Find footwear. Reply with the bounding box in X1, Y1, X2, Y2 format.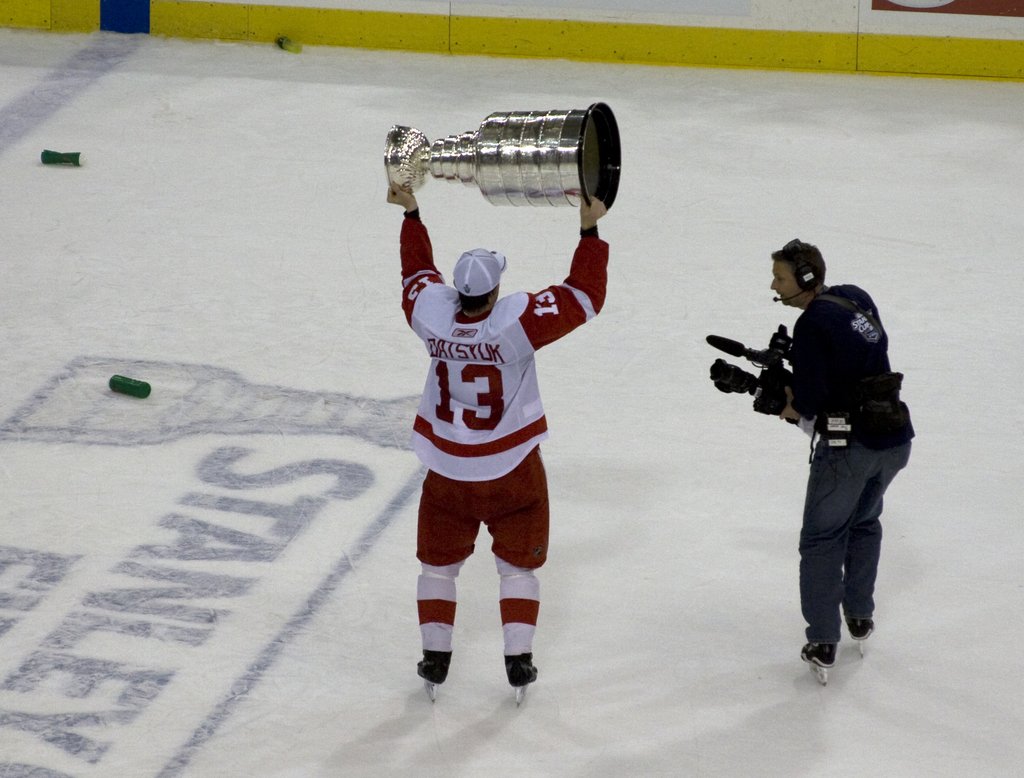
800, 643, 838, 670.
